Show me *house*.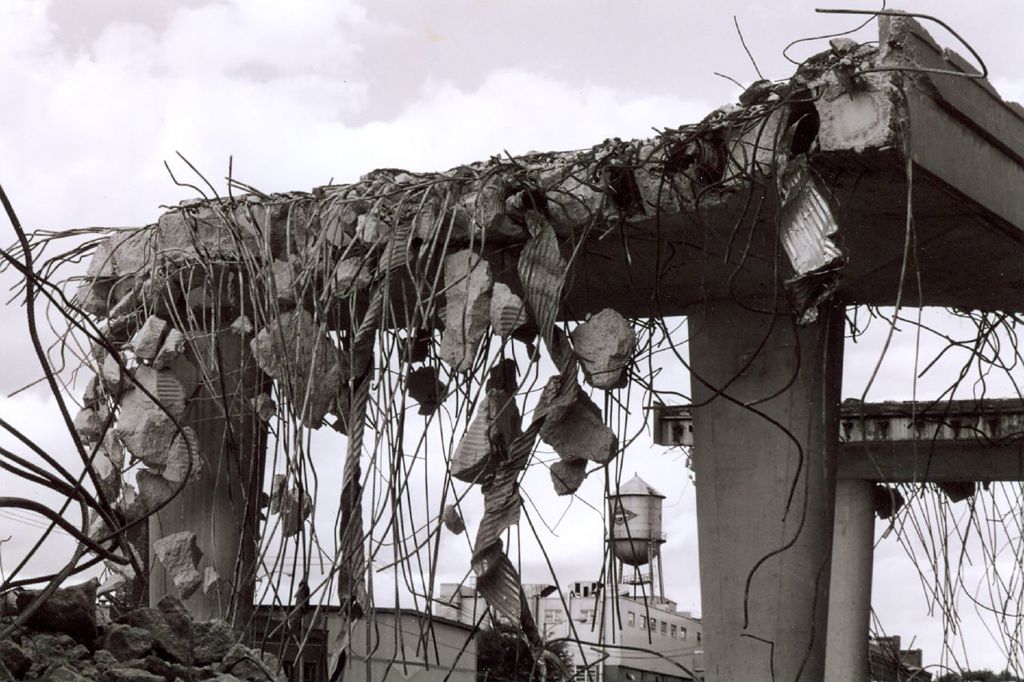
*house* is here: region(432, 471, 706, 681).
